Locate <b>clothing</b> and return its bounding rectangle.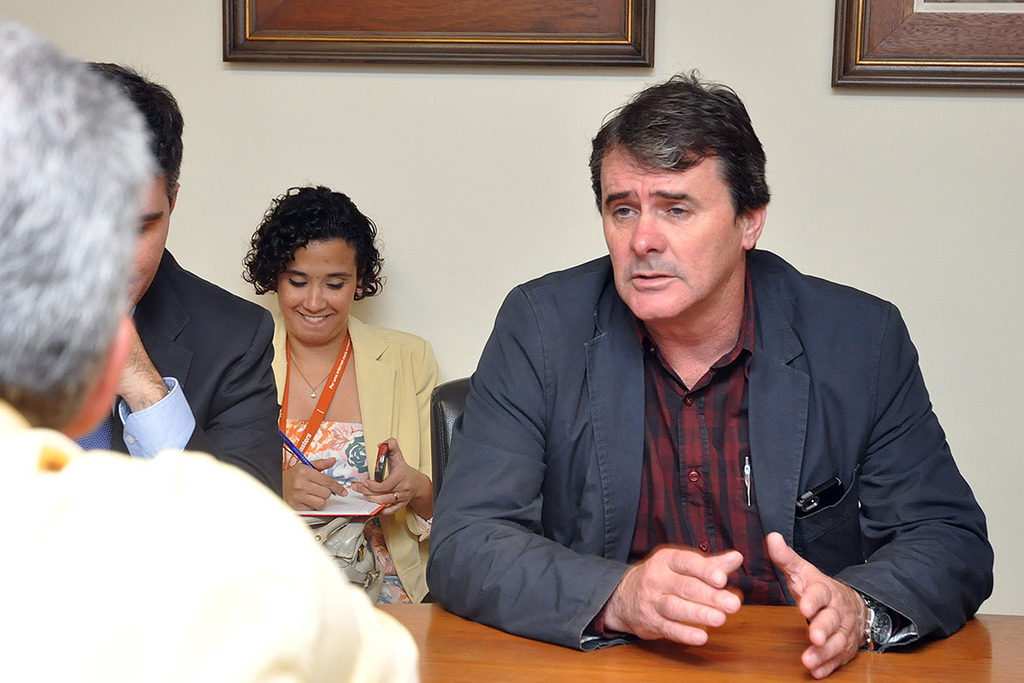
(x1=253, y1=305, x2=440, y2=610).
